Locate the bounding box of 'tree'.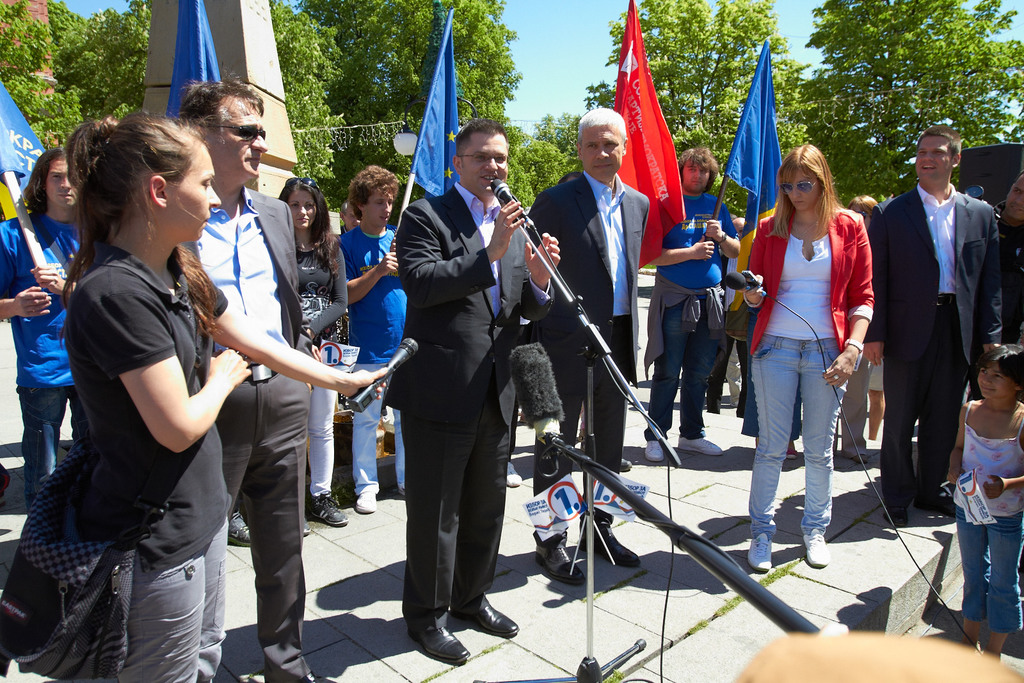
Bounding box: x1=799, y1=0, x2=1023, y2=197.
